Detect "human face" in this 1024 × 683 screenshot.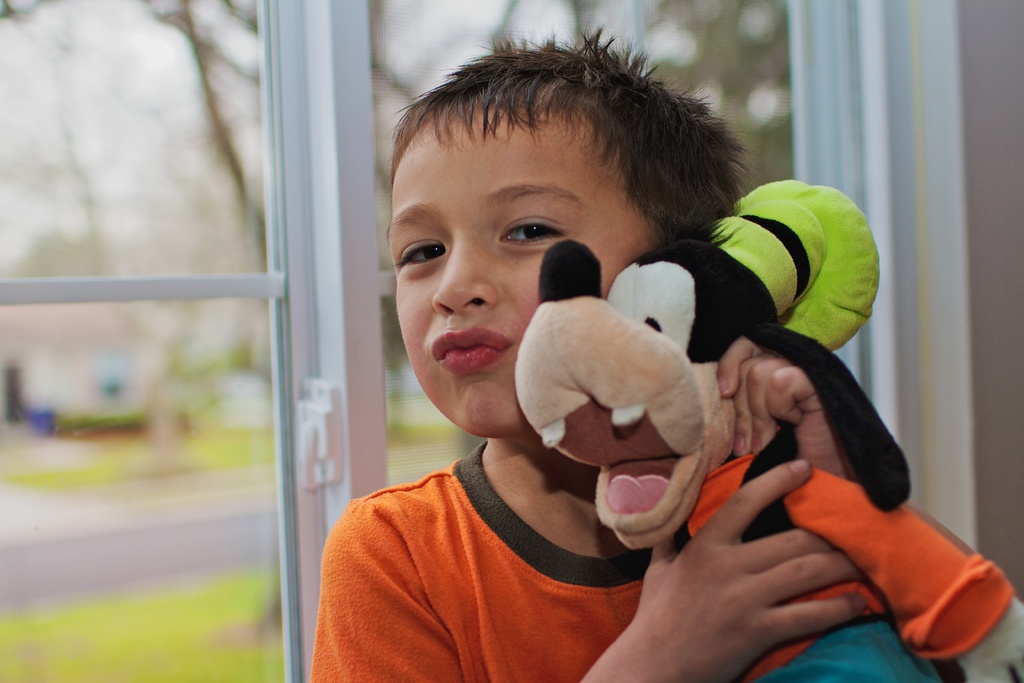
Detection: Rect(389, 114, 653, 431).
